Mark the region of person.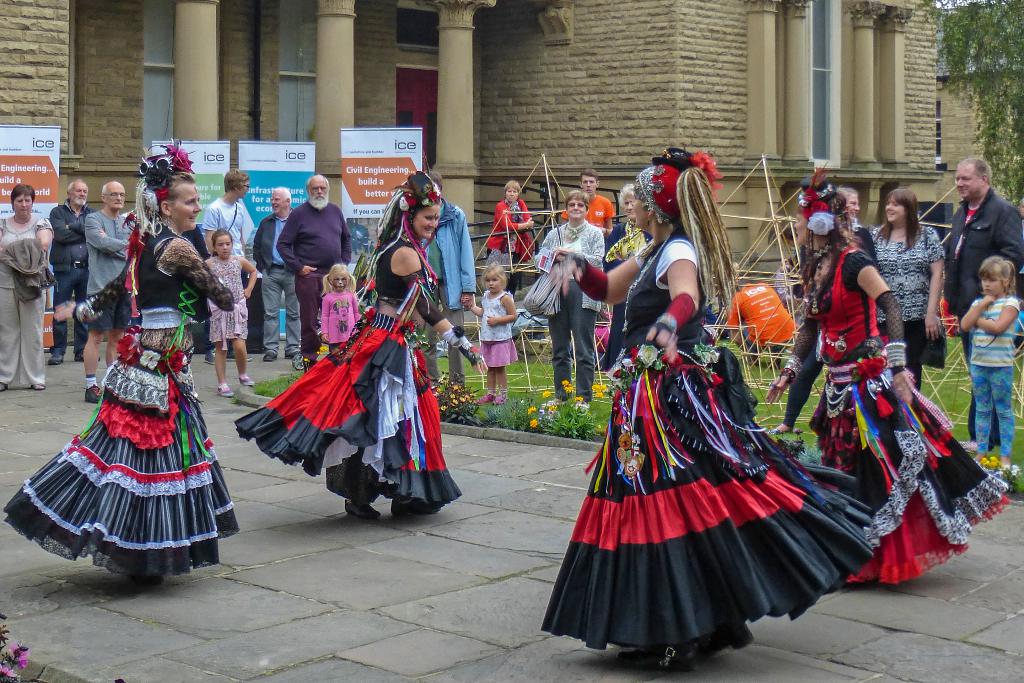
Region: {"x1": 539, "y1": 147, "x2": 880, "y2": 674}.
